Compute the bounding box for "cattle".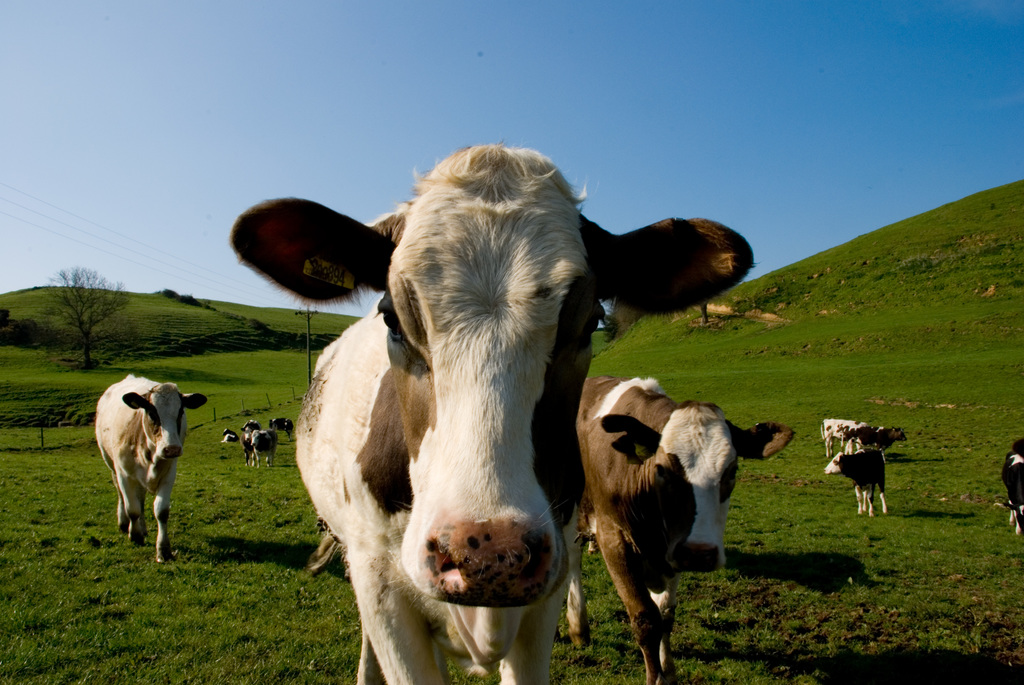
x1=243, y1=420, x2=259, y2=432.
